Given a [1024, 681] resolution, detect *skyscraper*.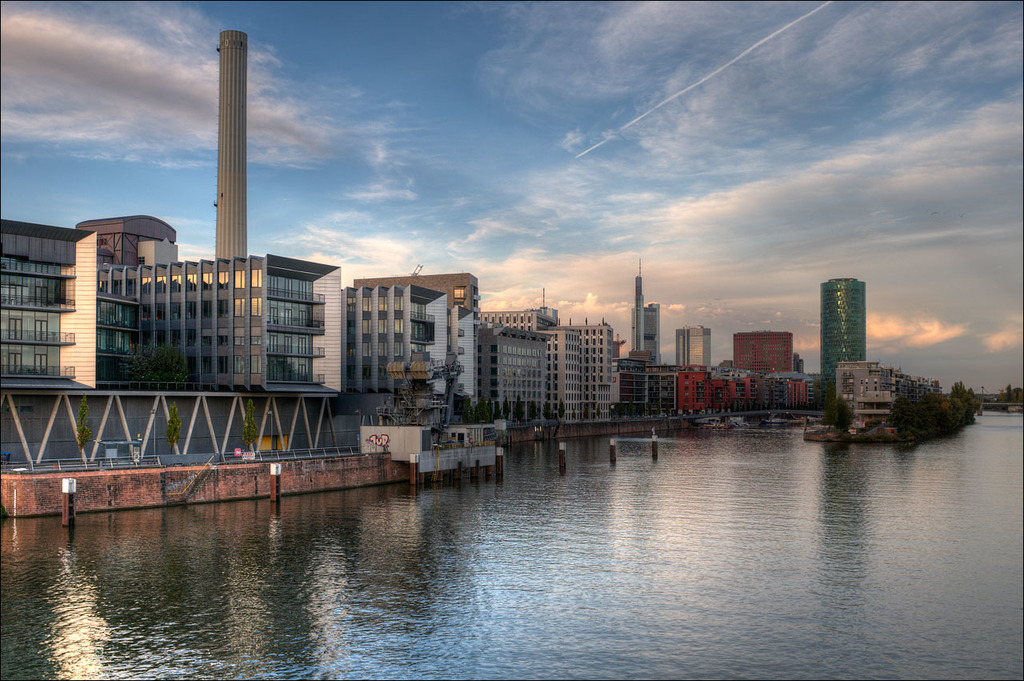
(left=673, top=322, right=716, bottom=367).
